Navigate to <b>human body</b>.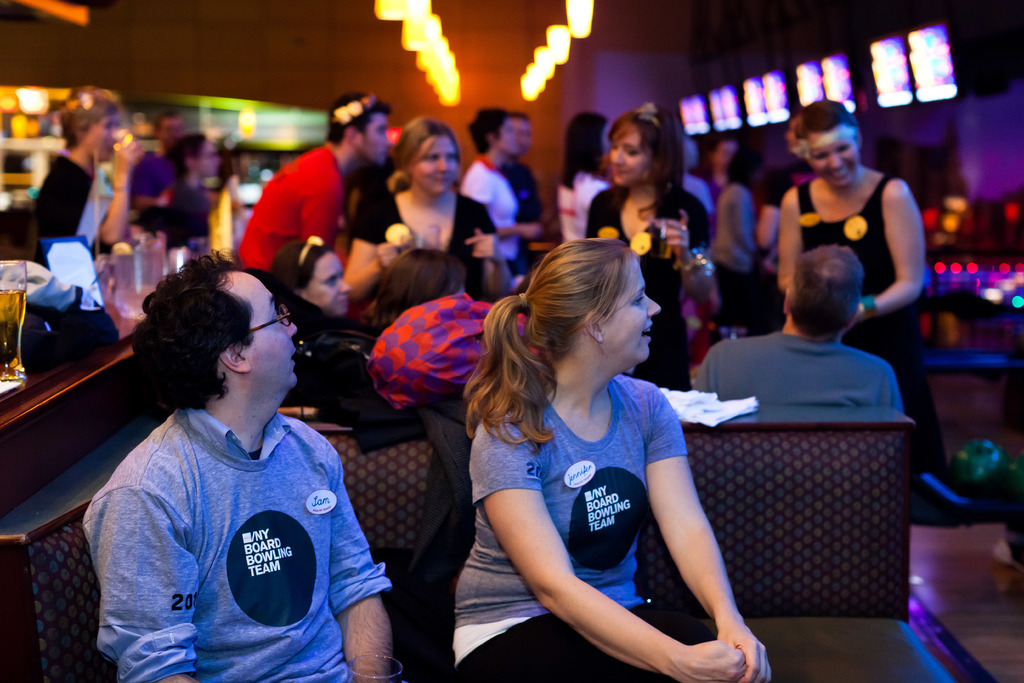
Navigation target: x1=560 y1=106 x2=612 y2=240.
